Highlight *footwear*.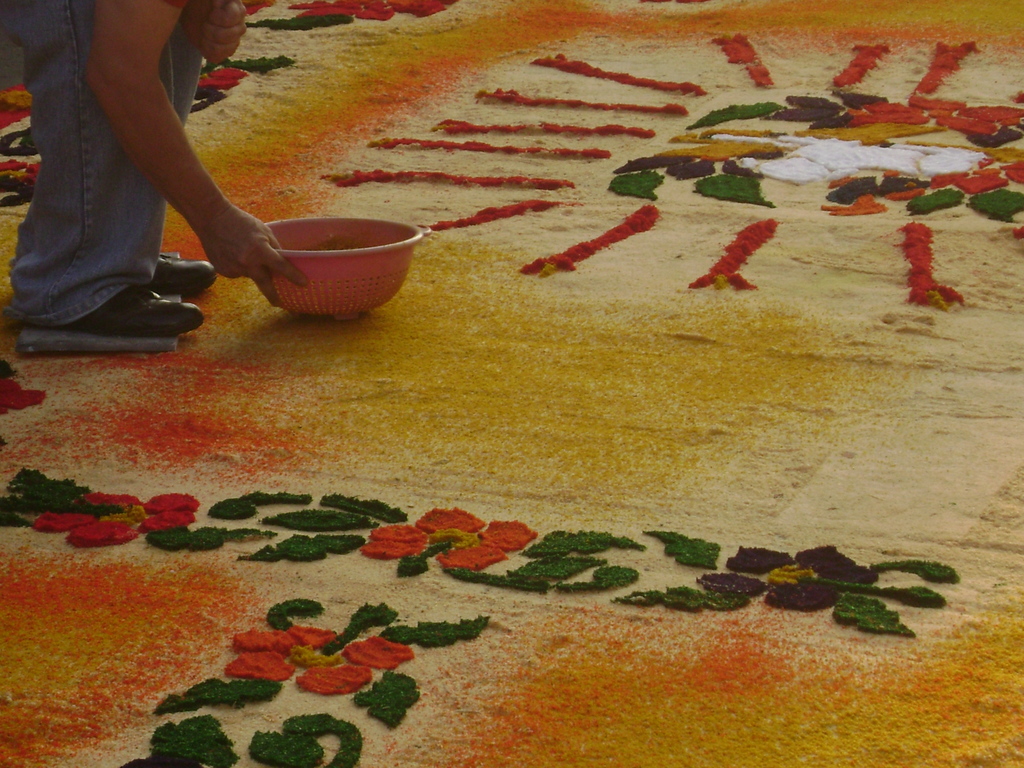
Highlighted region: <bbox>19, 215, 200, 342</bbox>.
